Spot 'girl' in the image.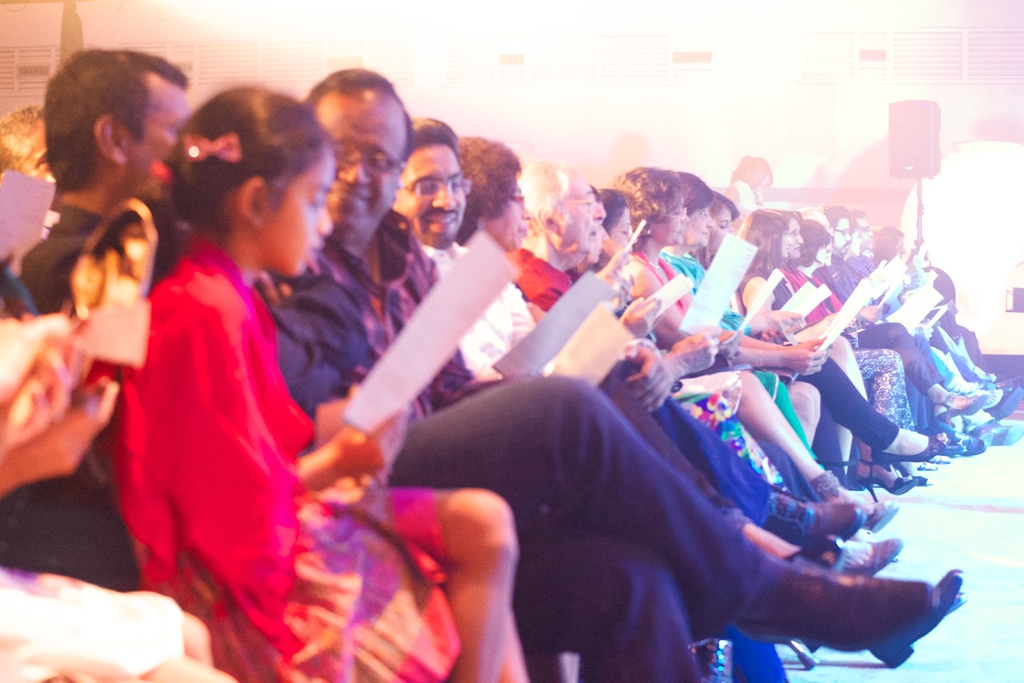
'girl' found at 101,86,532,682.
